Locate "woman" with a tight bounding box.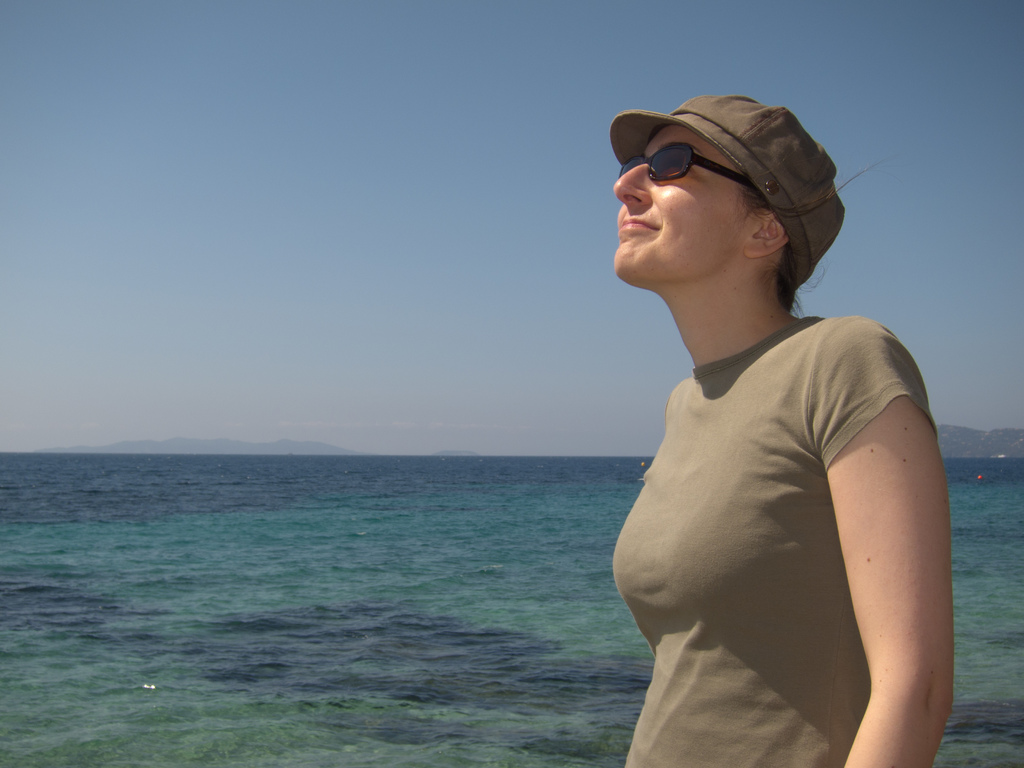
576 44 956 767.
